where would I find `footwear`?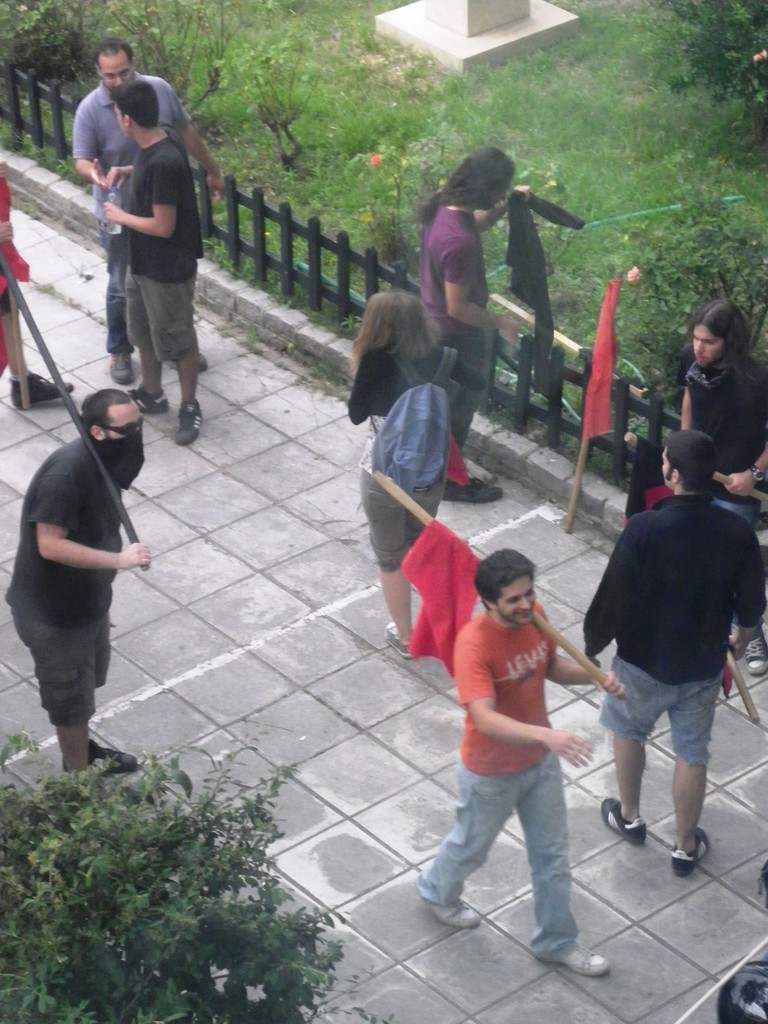
At box(129, 390, 172, 412).
